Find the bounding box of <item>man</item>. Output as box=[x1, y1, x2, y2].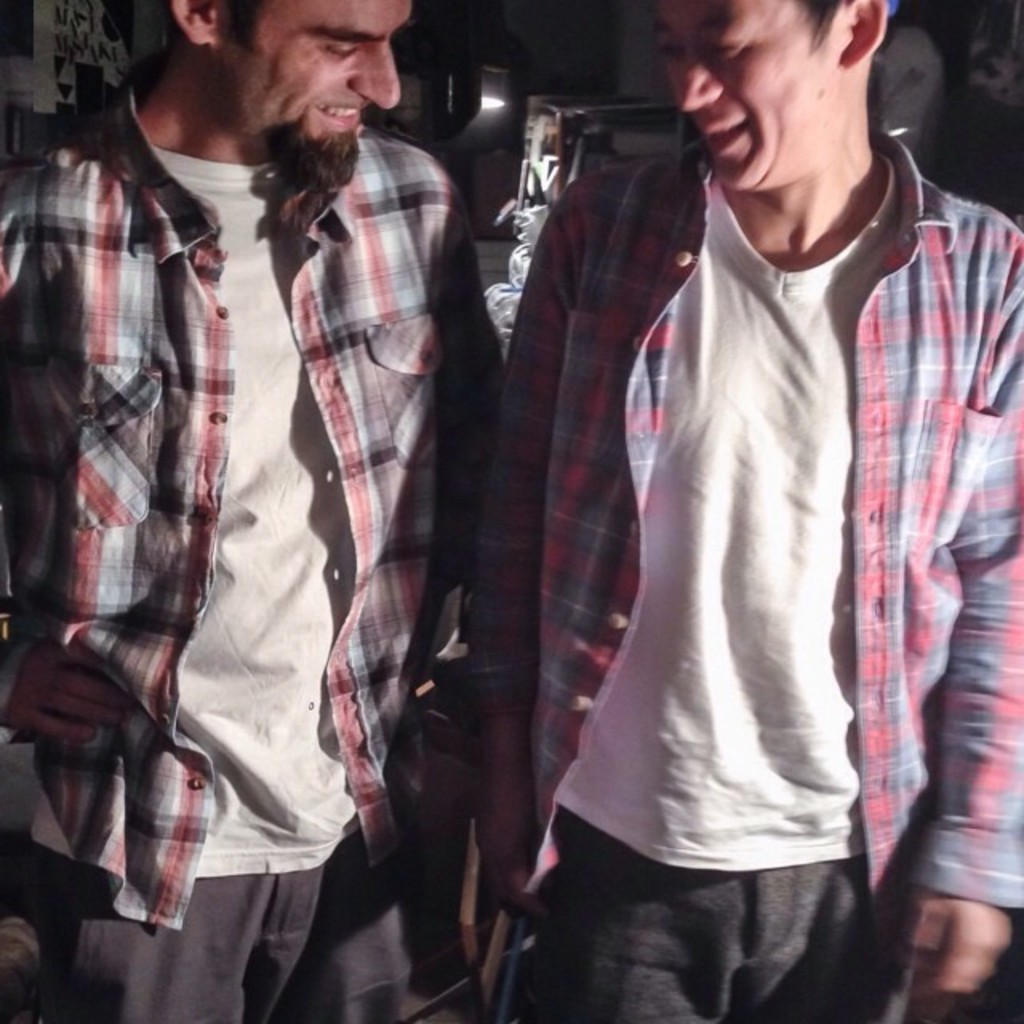
box=[0, 0, 509, 1022].
